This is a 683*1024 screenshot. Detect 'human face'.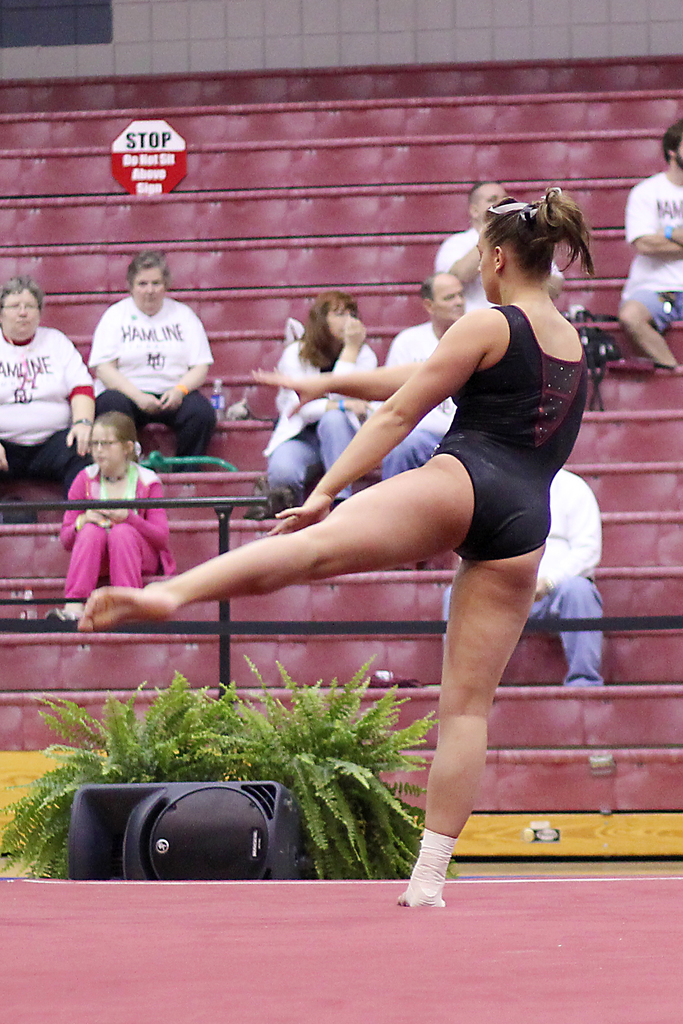
box=[480, 182, 504, 223].
